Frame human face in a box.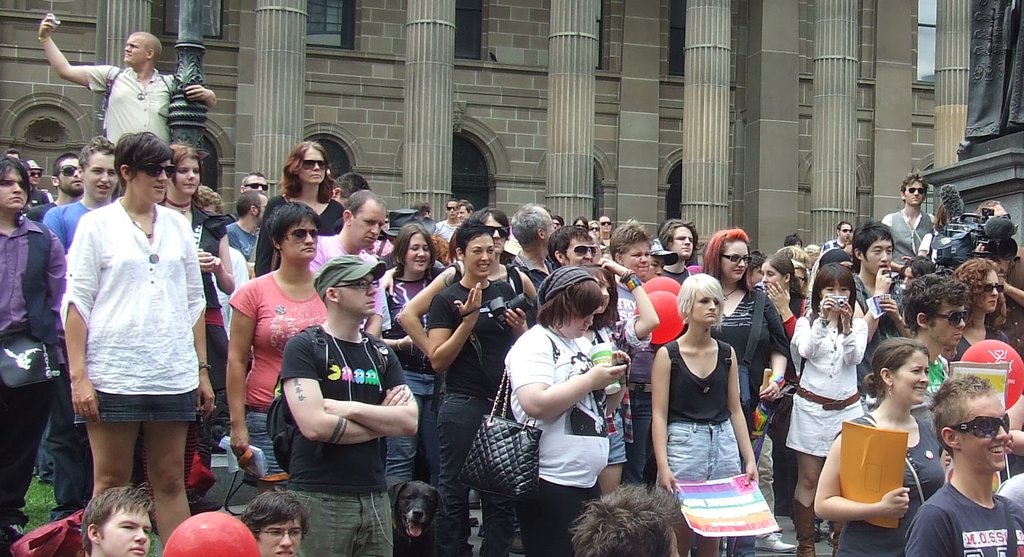
465,232,497,277.
